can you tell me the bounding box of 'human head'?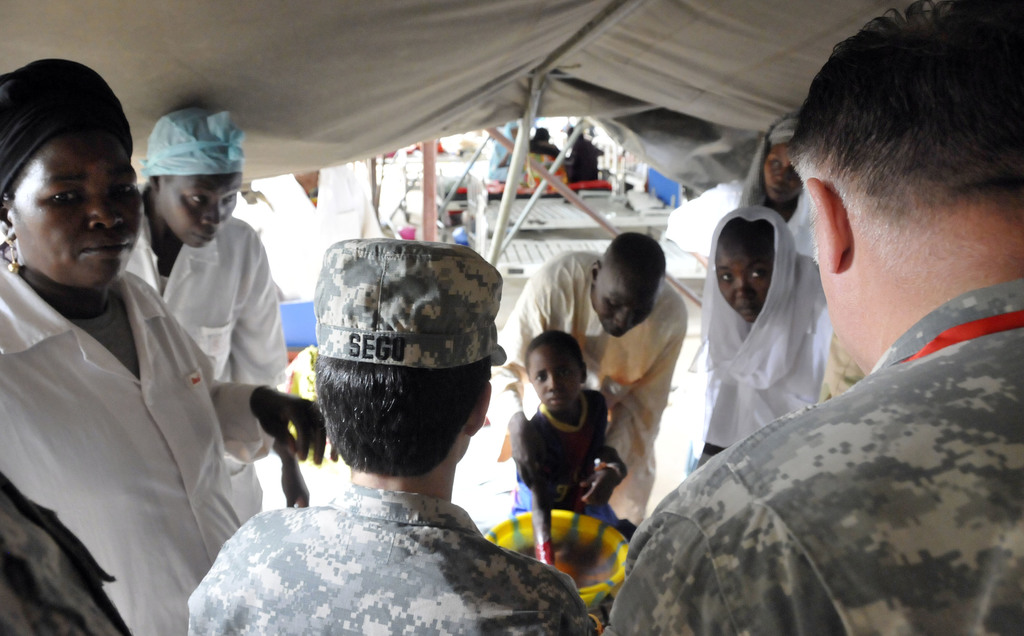
locate(593, 233, 668, 336).
